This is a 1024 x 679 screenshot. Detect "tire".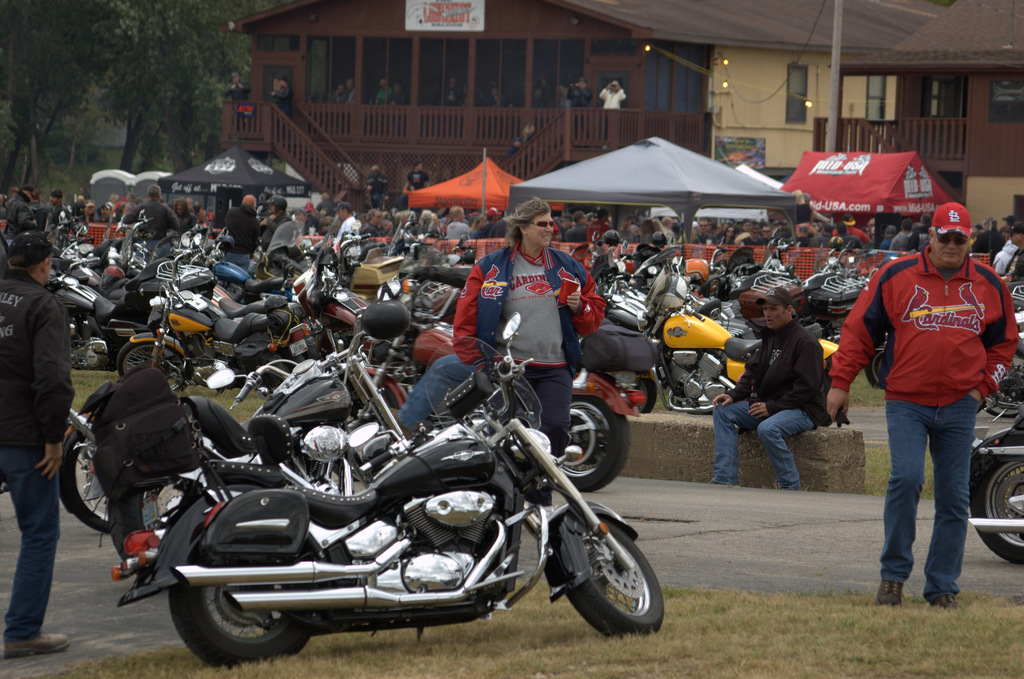
[x1=115, y1=339, x2=189, y2=390].
